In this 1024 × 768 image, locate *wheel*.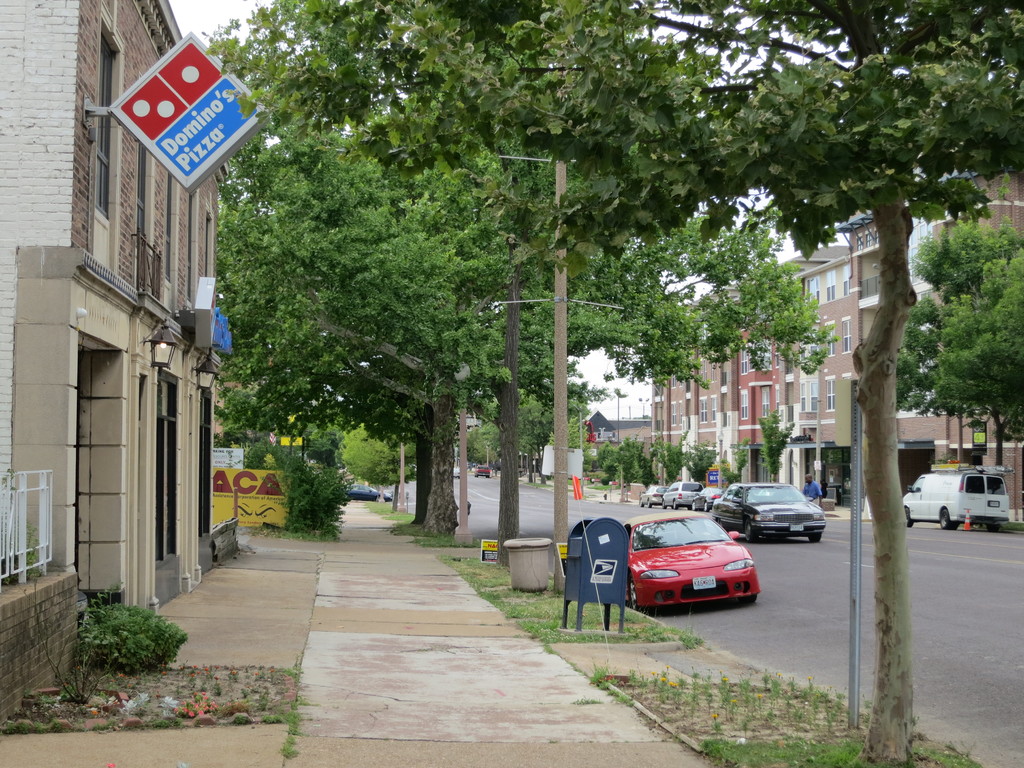
Bounding box: <region>662, 499, 667, 508</region>.
